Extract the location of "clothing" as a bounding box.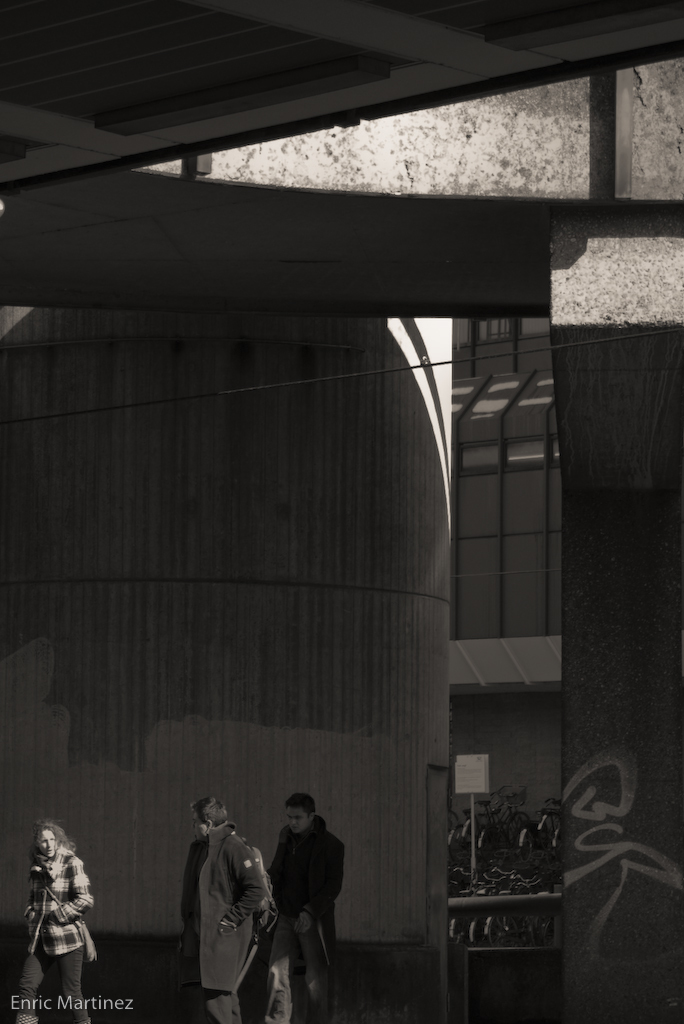
(168, 805, 277, 1010).
